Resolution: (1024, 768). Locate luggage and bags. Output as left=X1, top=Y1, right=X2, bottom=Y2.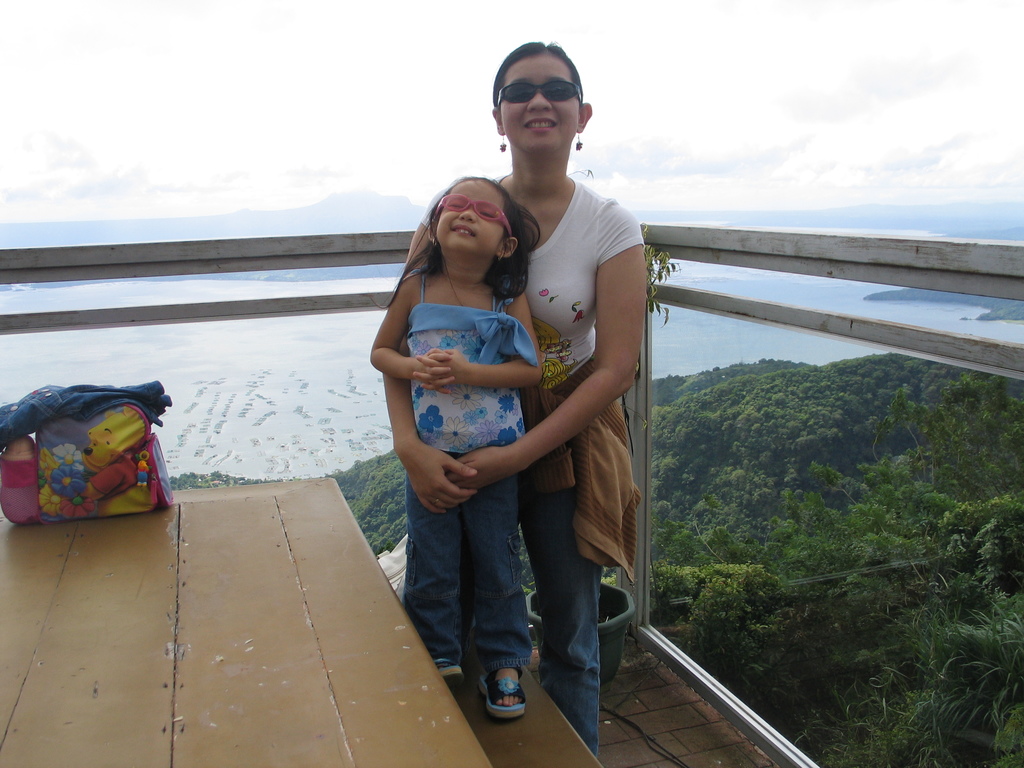
left=0, top=401, right=176, bottom=517.
